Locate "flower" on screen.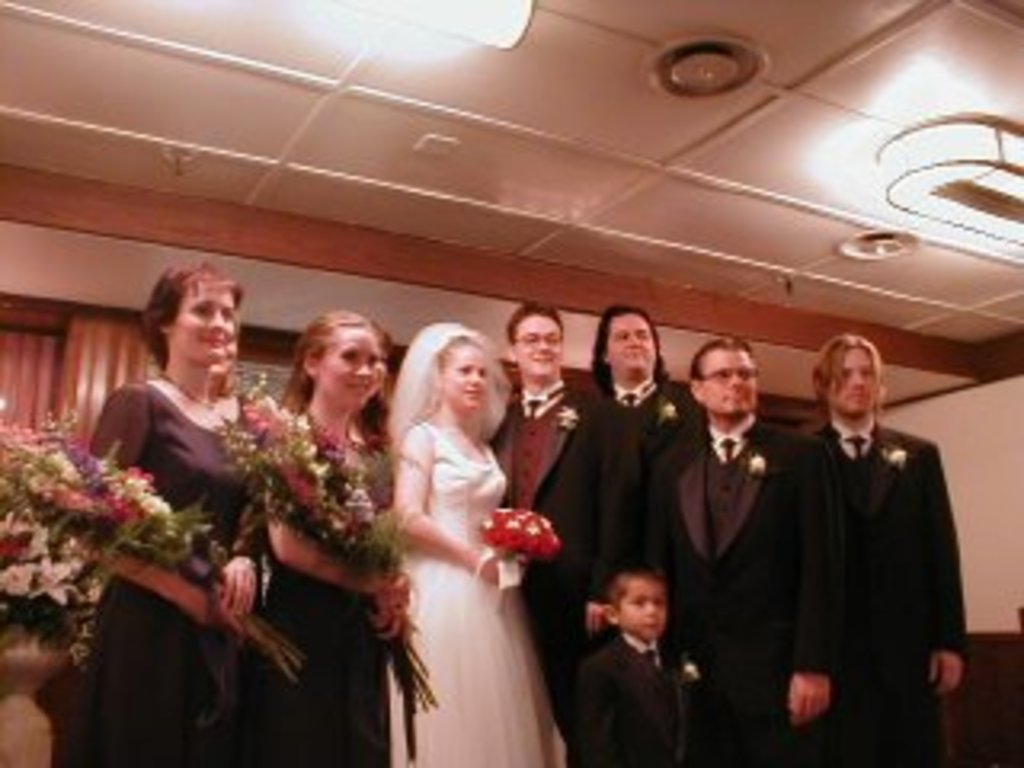
On screen at [557, 406, 579, 426].
